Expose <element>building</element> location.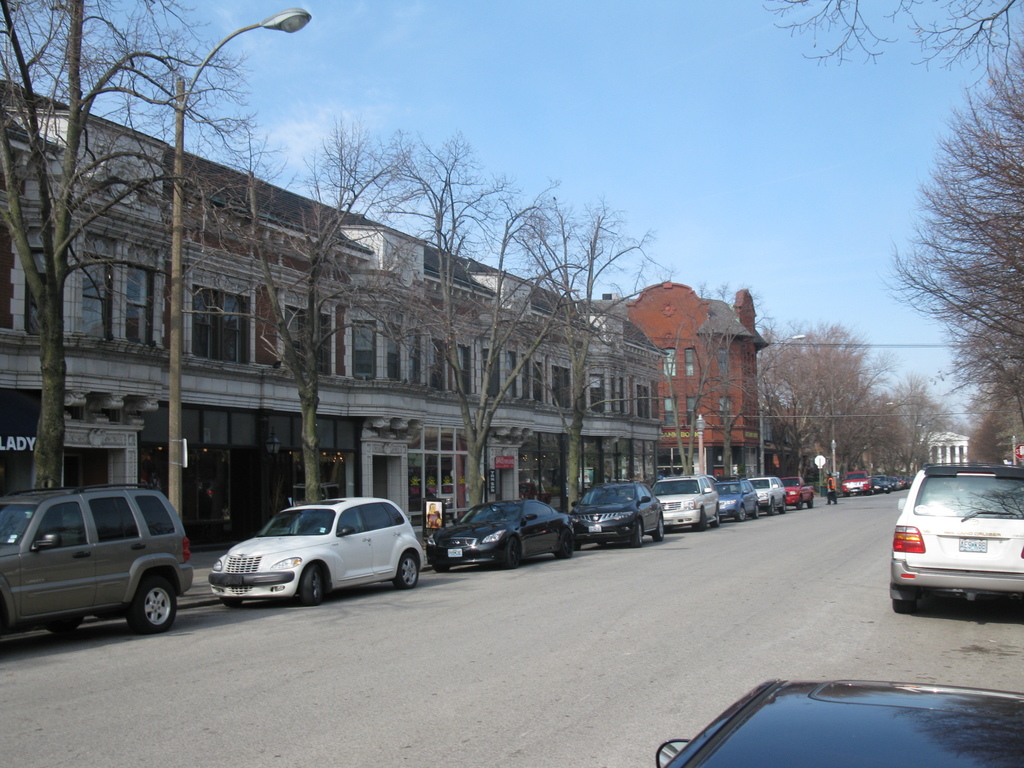
Exposed at box(922, 430, 970, 464).
